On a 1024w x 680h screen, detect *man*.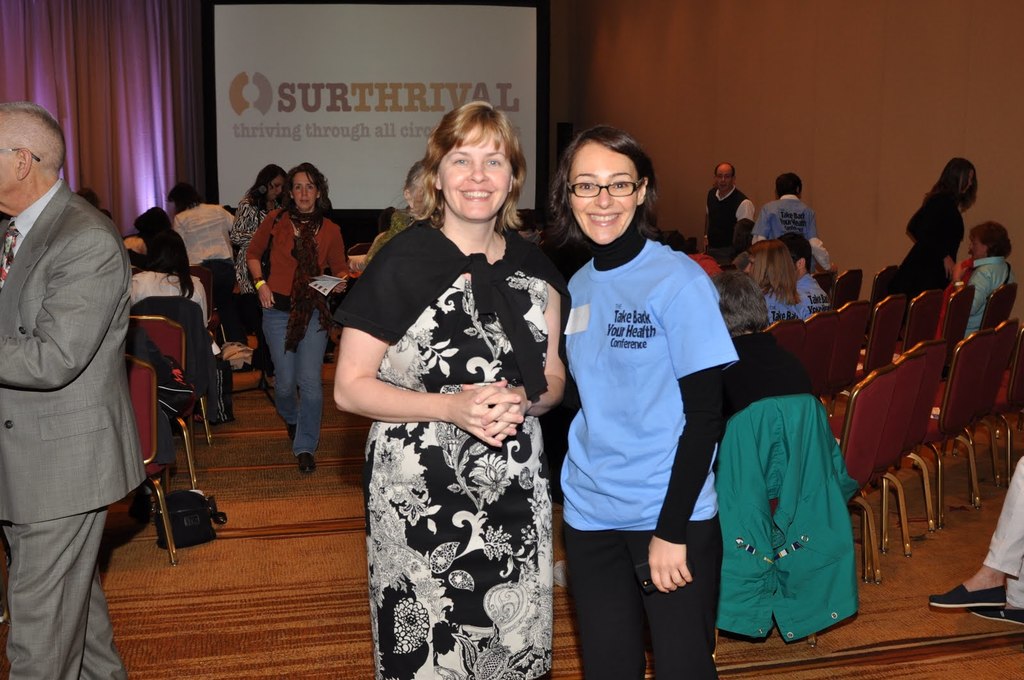
[700, 161, 757, 267].
